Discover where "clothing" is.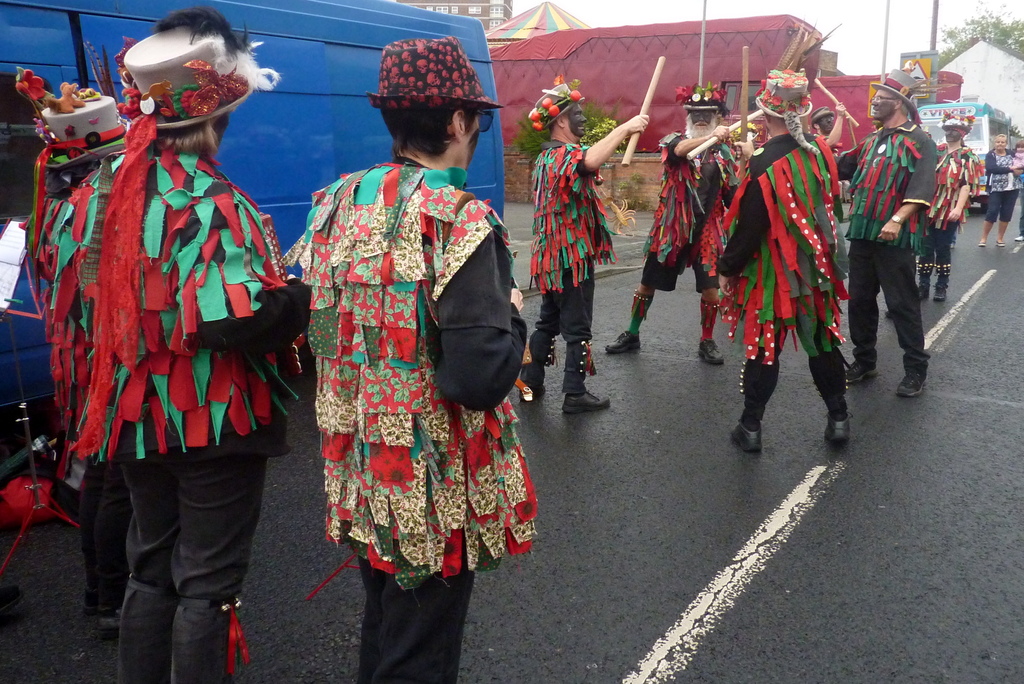
Discovered at box(641, 126, 731, 297).
